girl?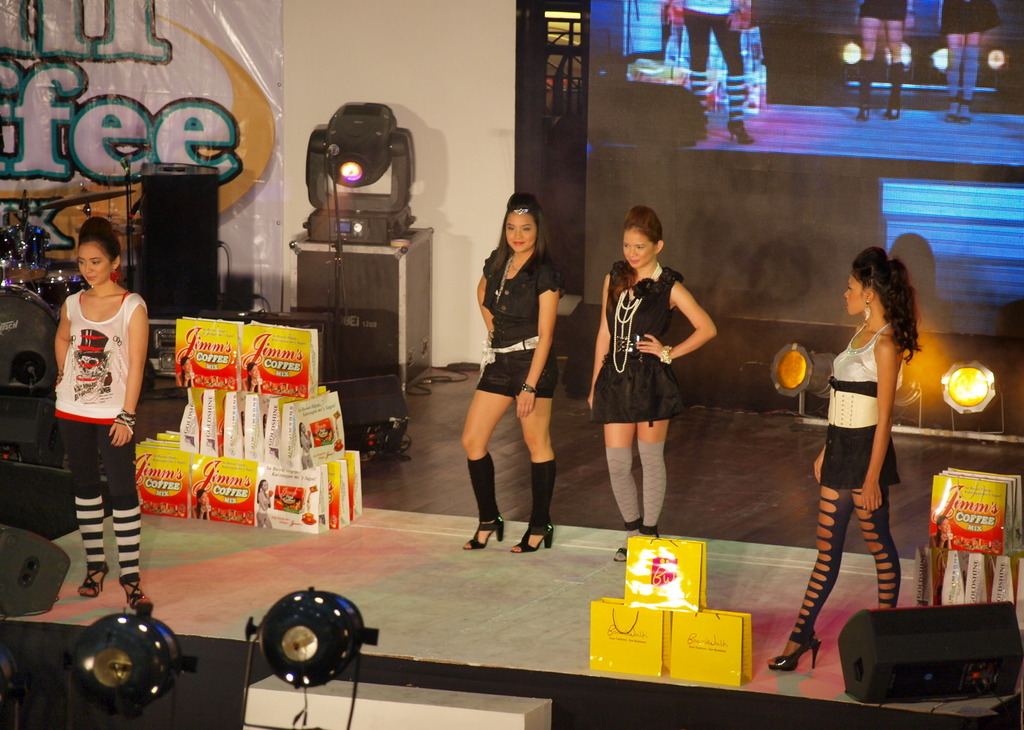
detection(769, 248, 923, 681)
